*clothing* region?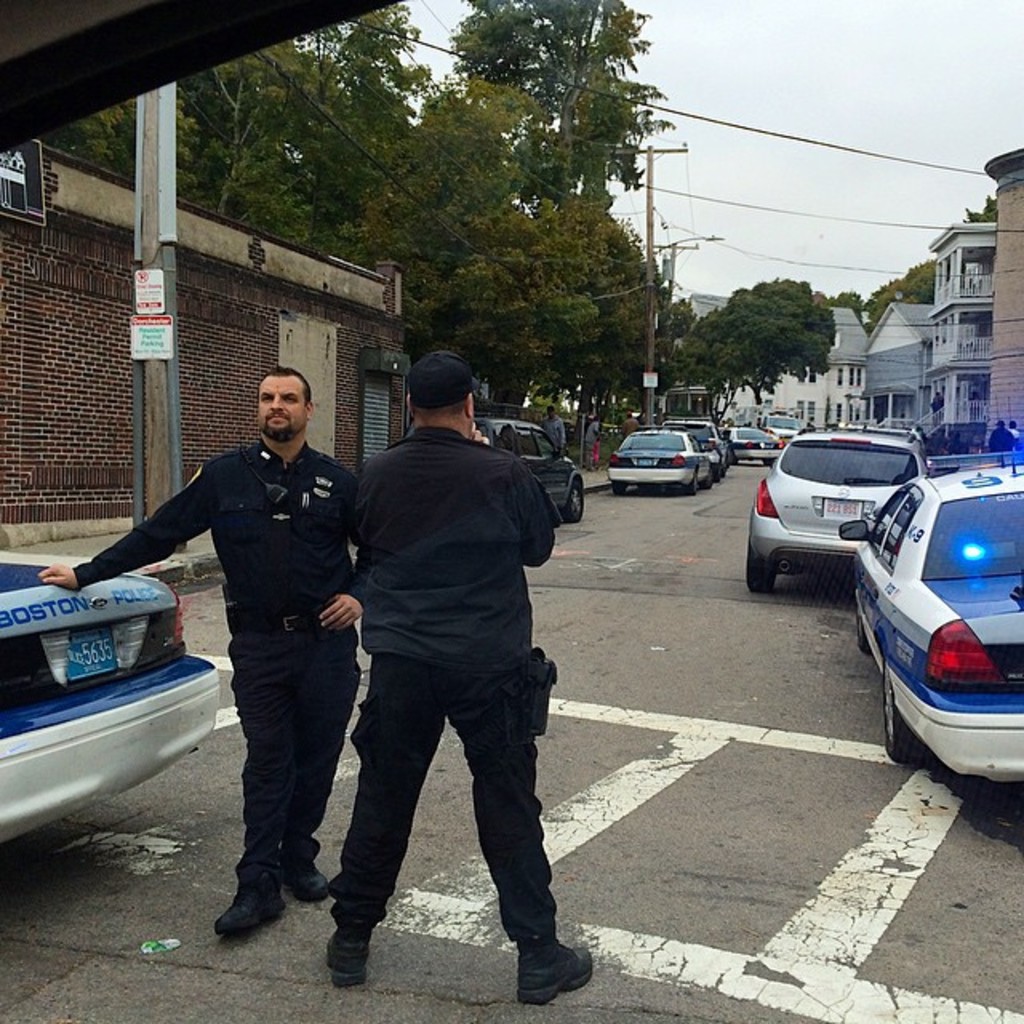
box(333, 434, 565, 942)
